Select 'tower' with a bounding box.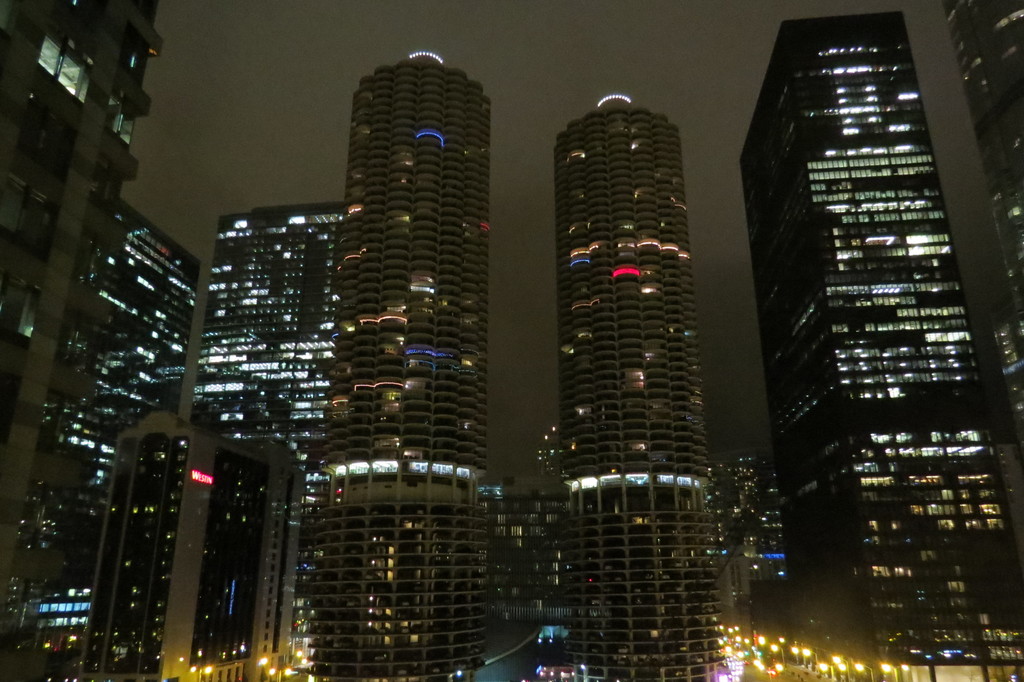
[x1=561, y1=89, x2=737, y2=681].
